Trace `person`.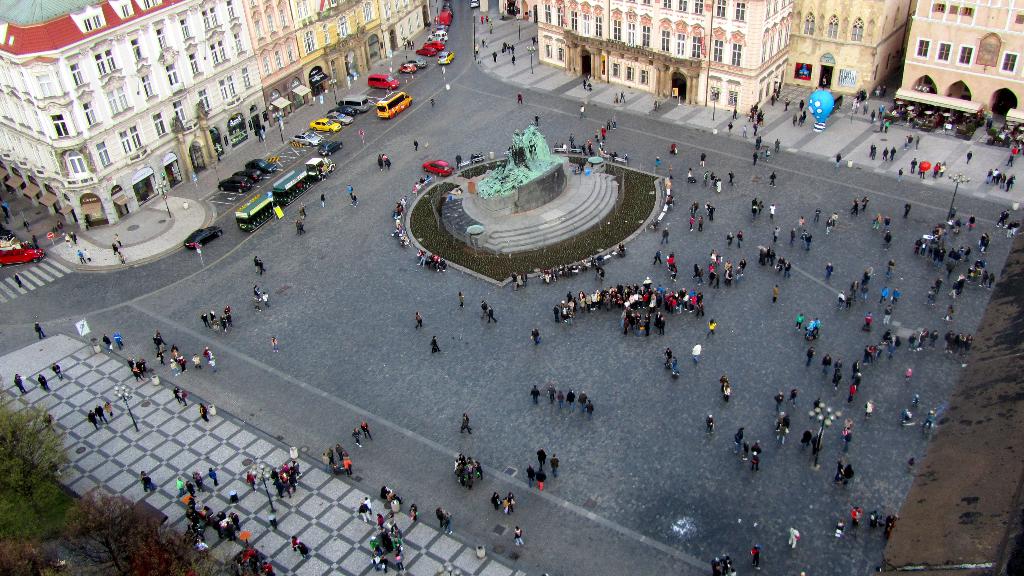
Traced to l=899, t=338, r=902, b=348.
